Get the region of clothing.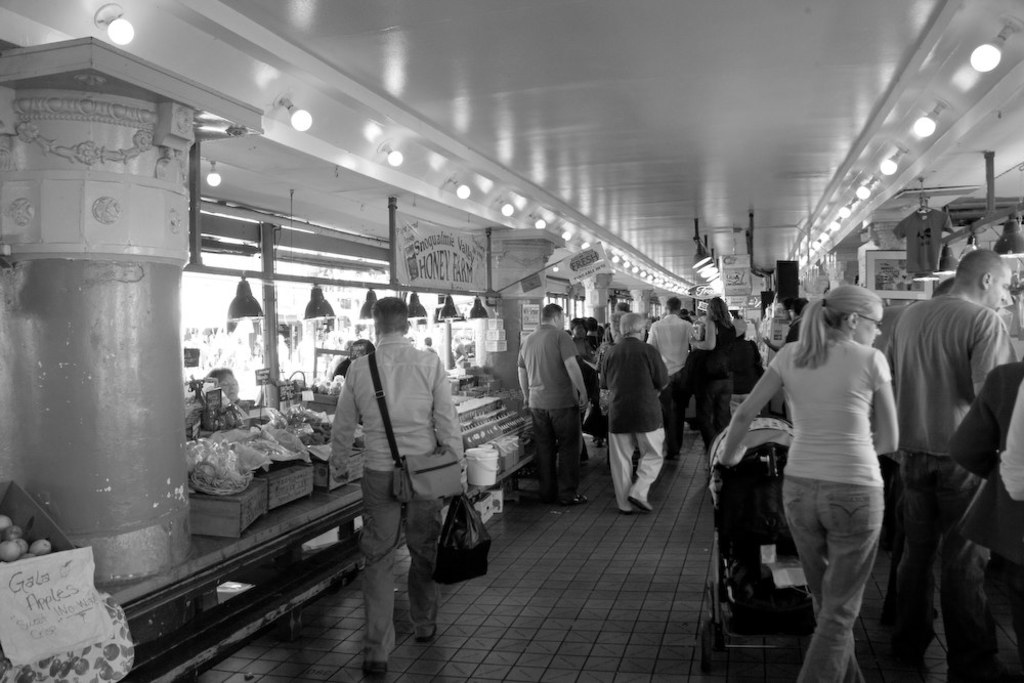
bbox=[731, 335, 766, 409].
